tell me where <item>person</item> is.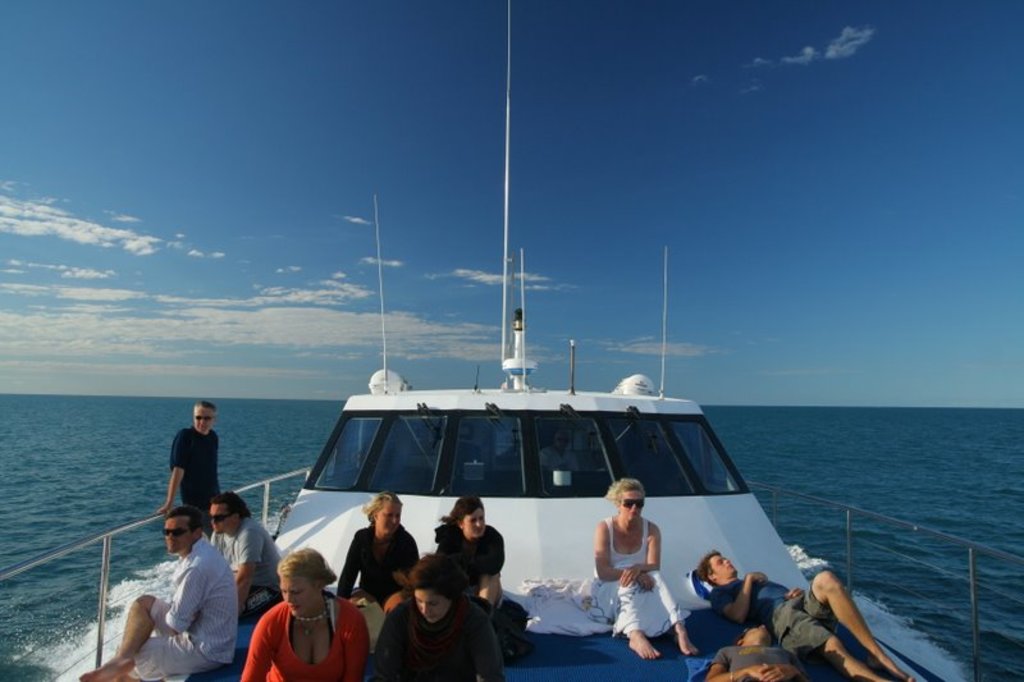
<item>person</item> is at x1=88 y1=508 x2=236 y2=681.
